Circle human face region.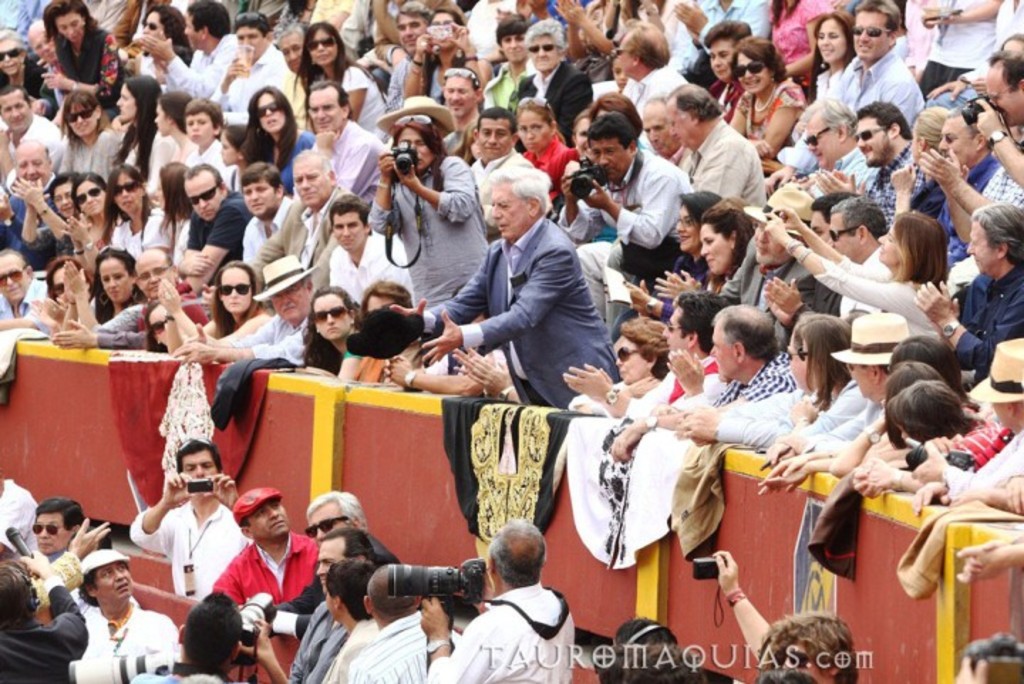
Region: 661, 310, 686, 343.
